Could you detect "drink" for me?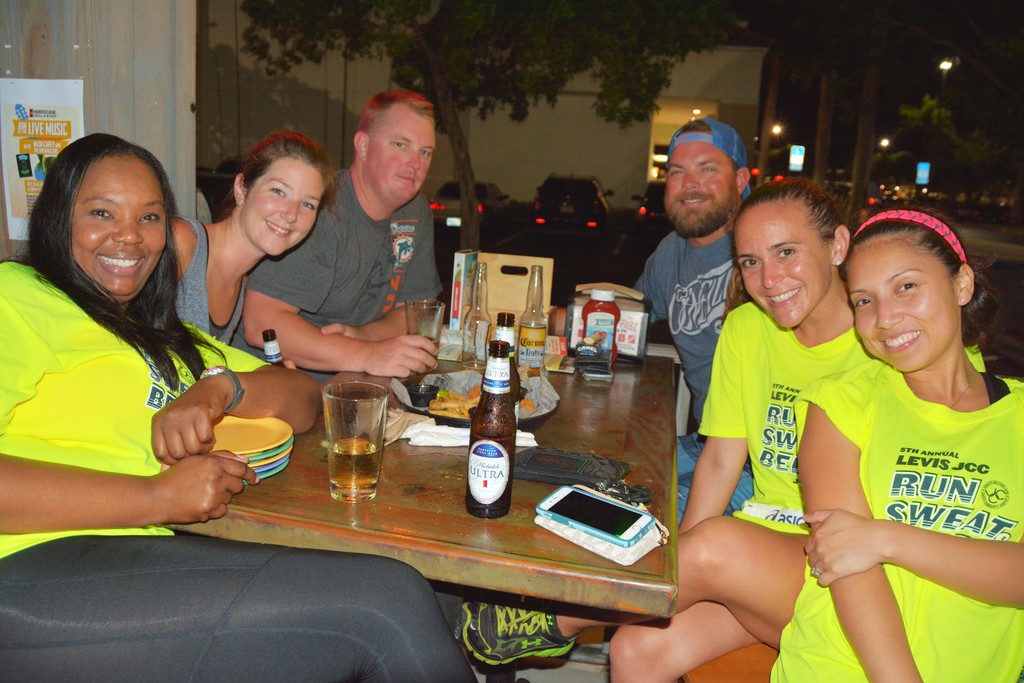
Detection result: <bbox>513, 350, 543, 379</bbox>.
